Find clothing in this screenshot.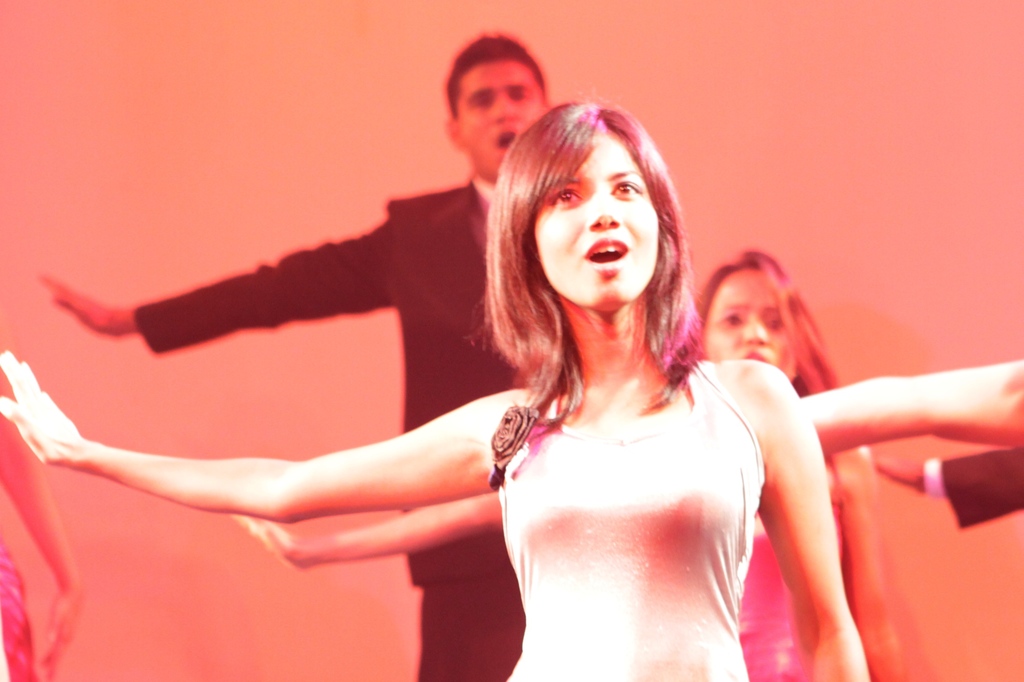
The bounding box for clothing is Rect(739, 446, 826, 681).
